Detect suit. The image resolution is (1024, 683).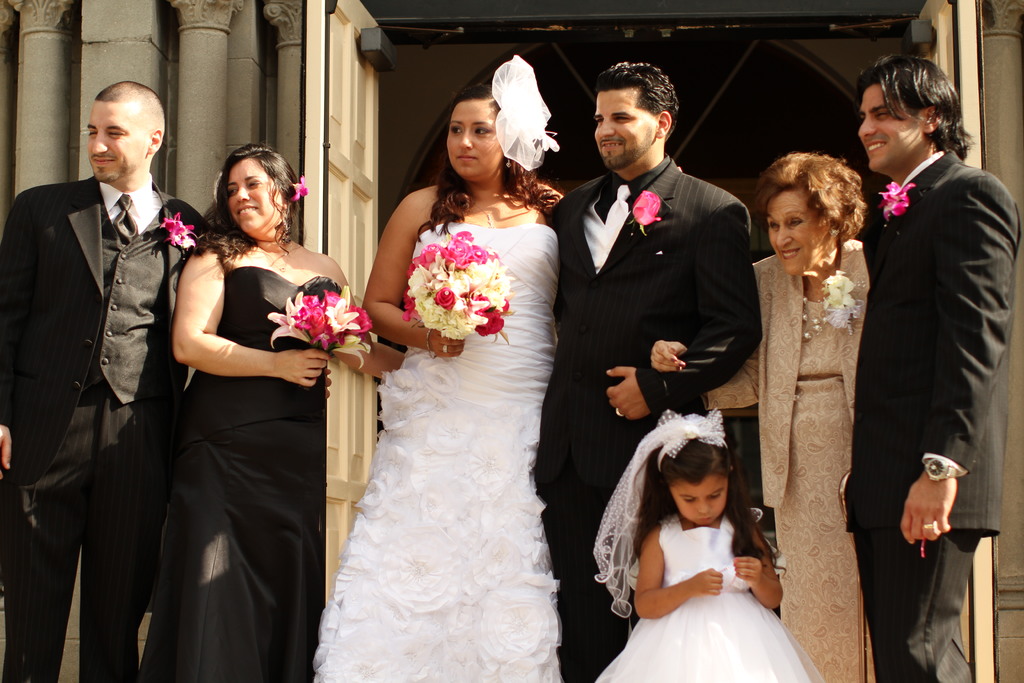
pyautogui.locateOnScreen(13, 78, 182, 682).
